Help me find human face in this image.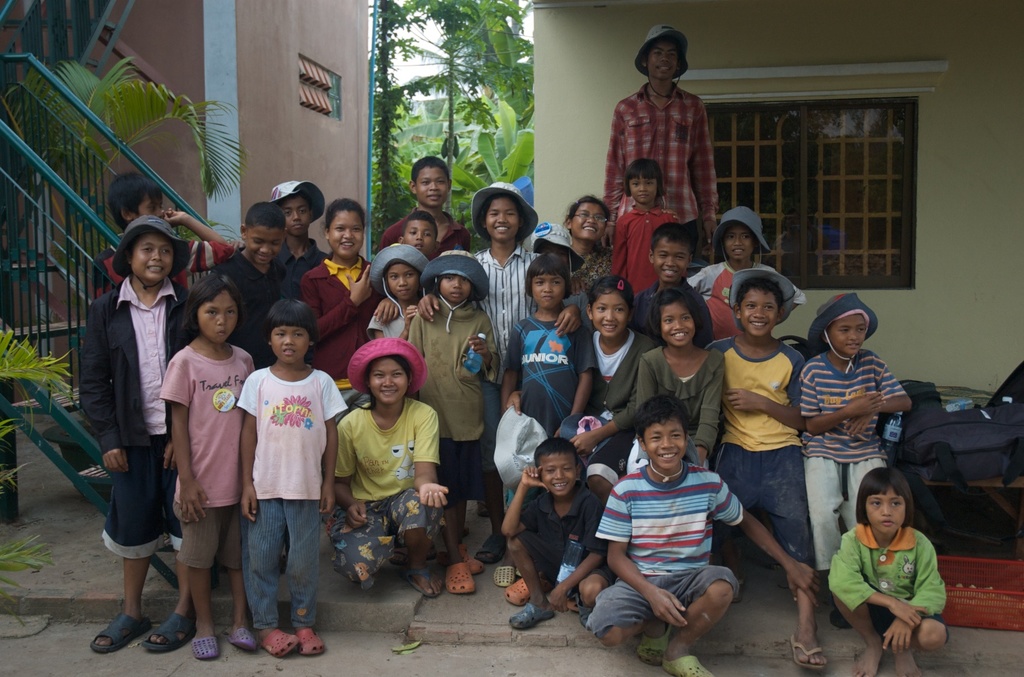
Found it: region(540, 453, 575, 493).
